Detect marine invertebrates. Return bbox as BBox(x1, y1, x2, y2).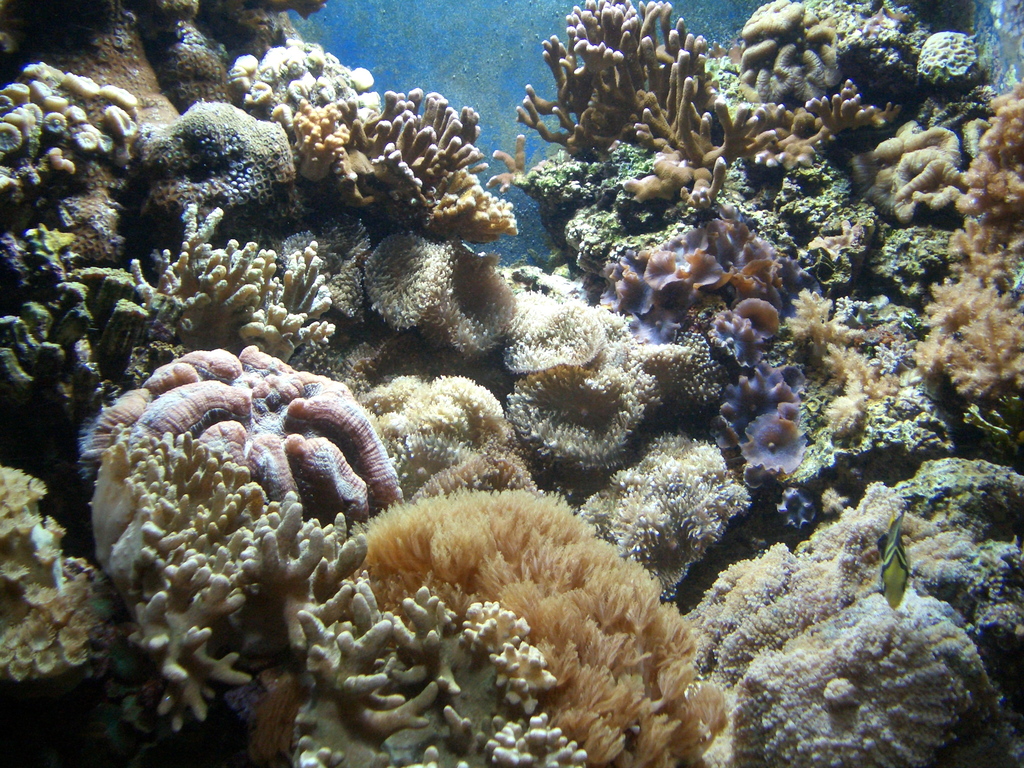
BBox(813, 340, 970, 450).
